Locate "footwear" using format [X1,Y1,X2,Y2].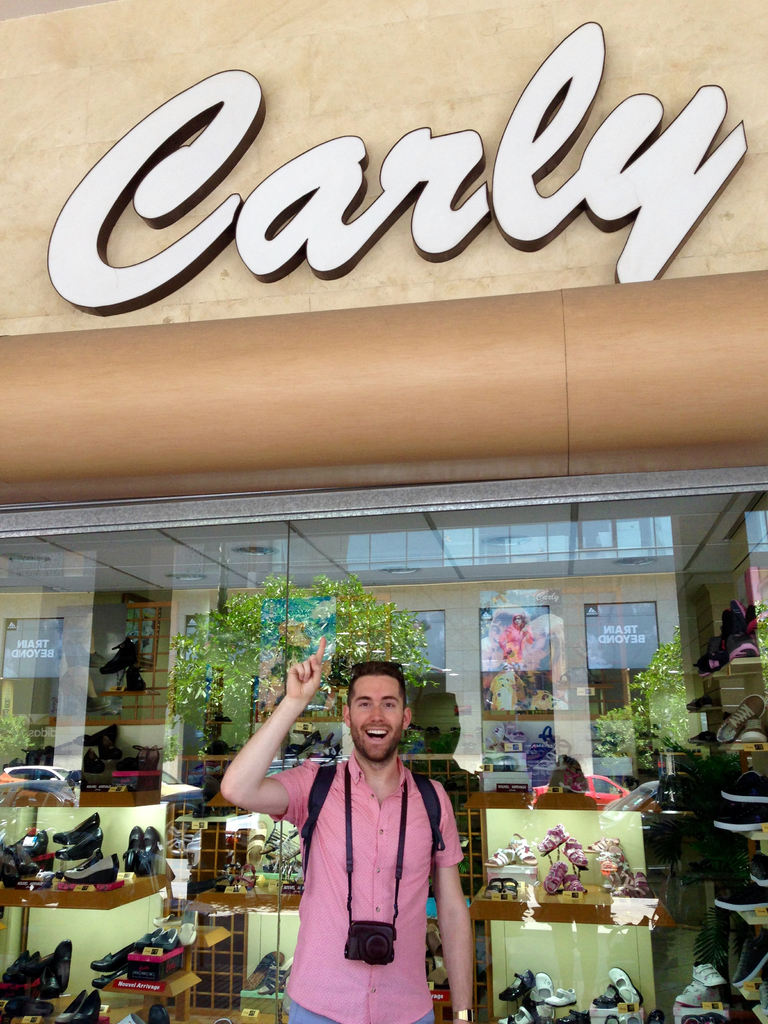
[689,728,714,746].
